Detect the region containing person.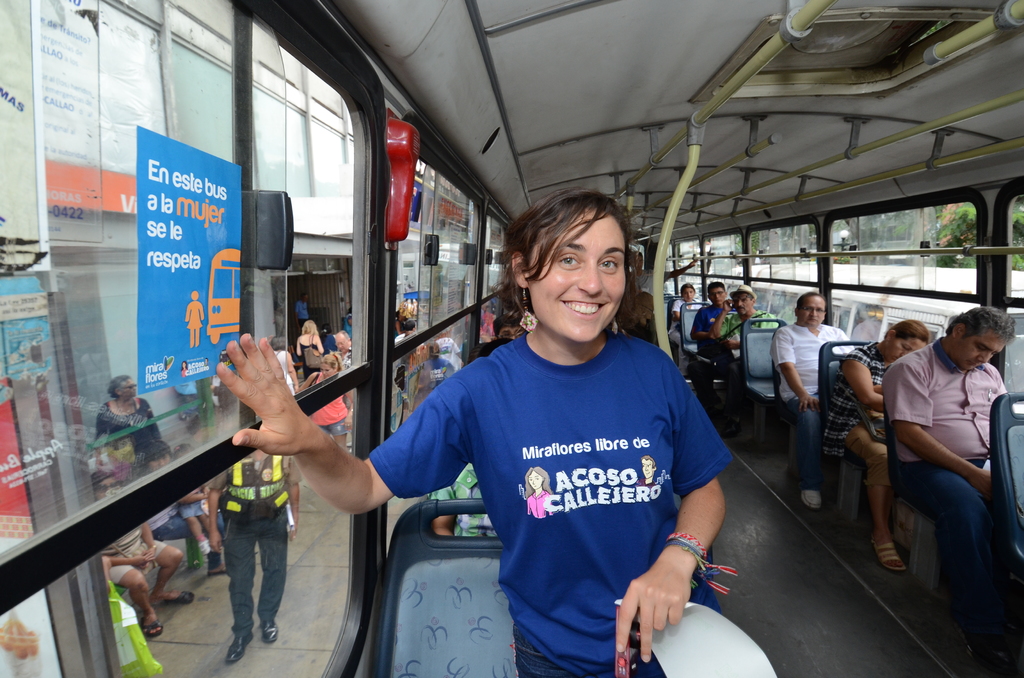
<bbox>707, 278, 780, 373</bbox>.
